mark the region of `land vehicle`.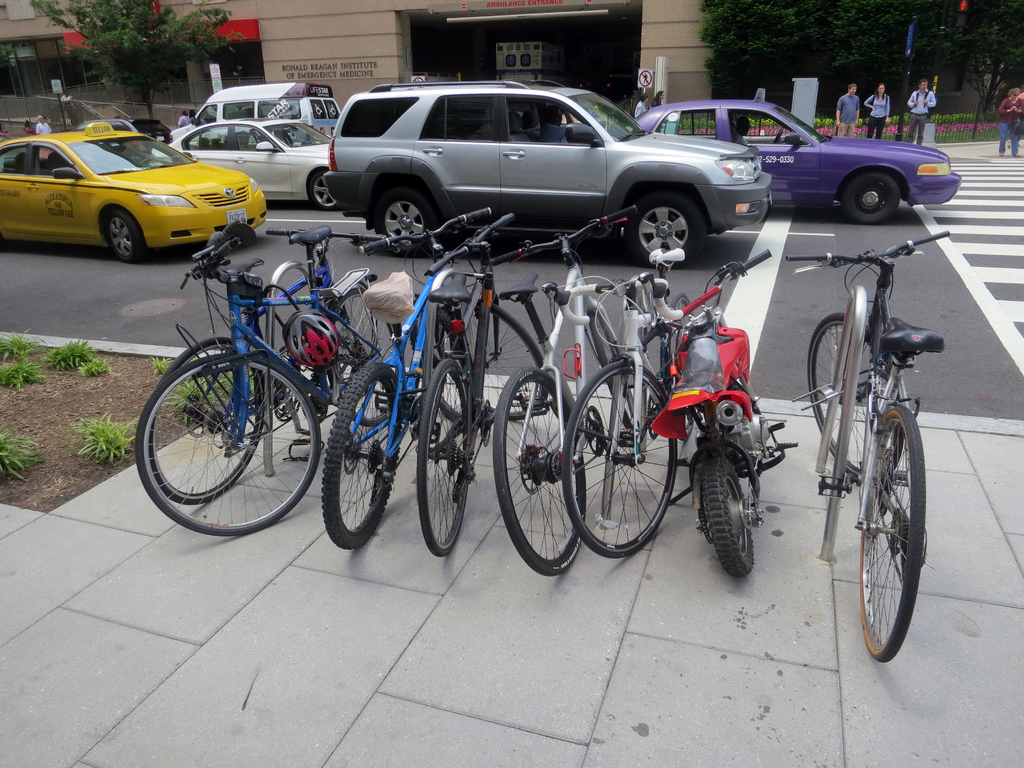
Region: [787,230,951,663].
